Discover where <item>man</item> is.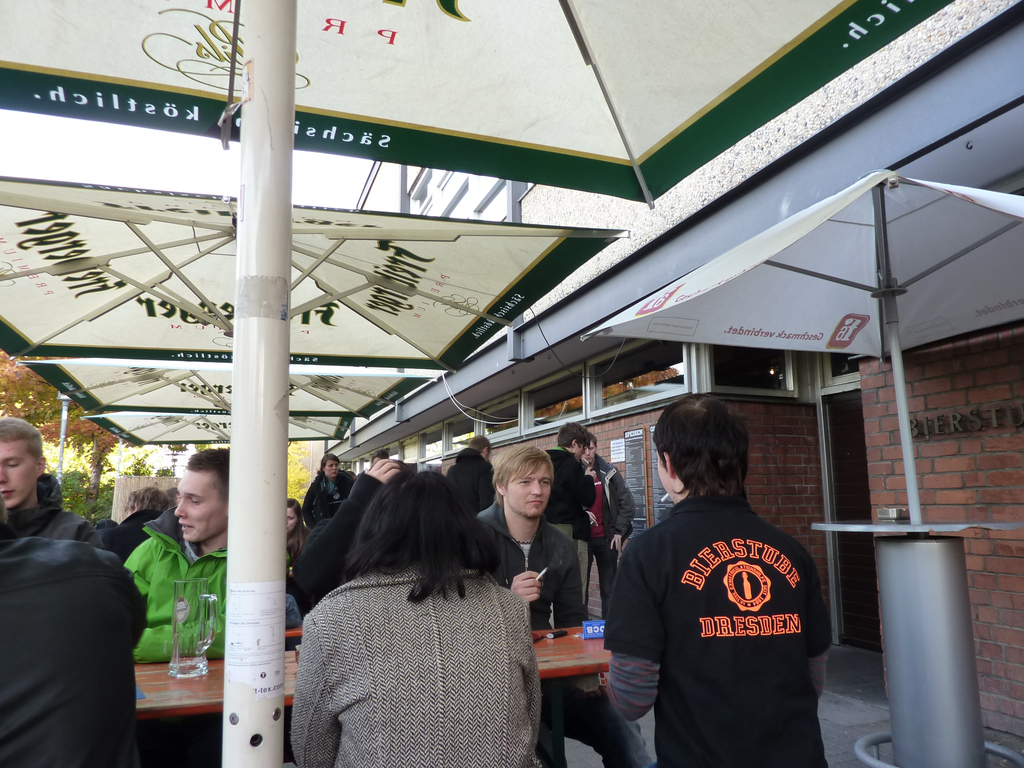
Discovered at detection(120, 445, 226, 666).
